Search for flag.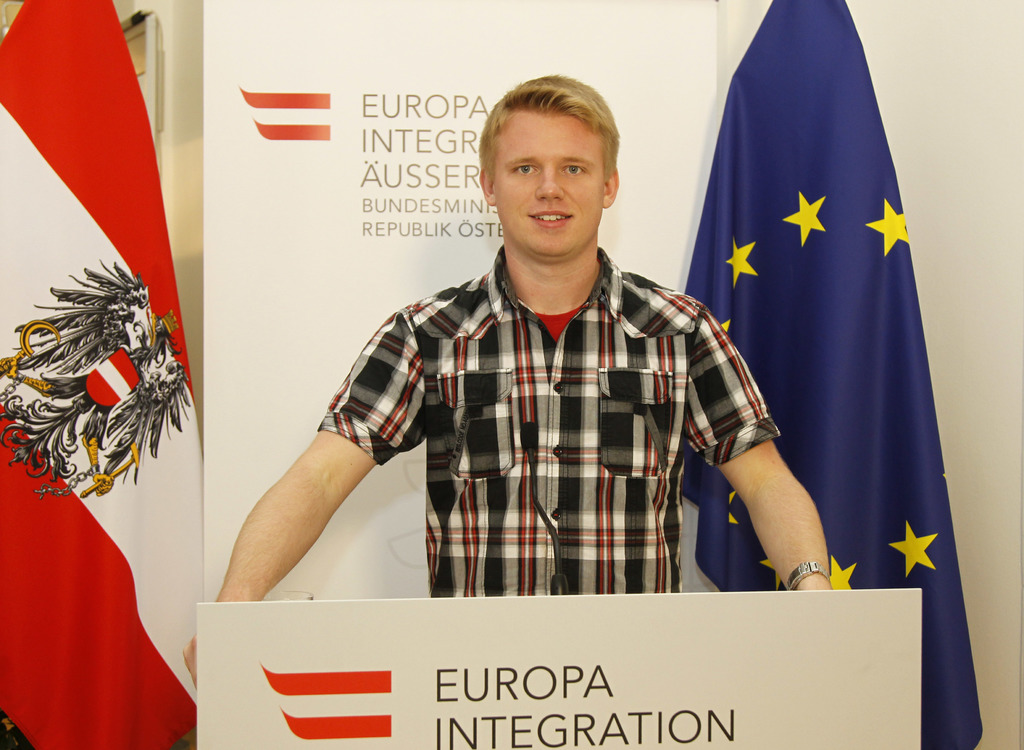
Found at <bbox>685, 0, 992, 748</bbox>.
